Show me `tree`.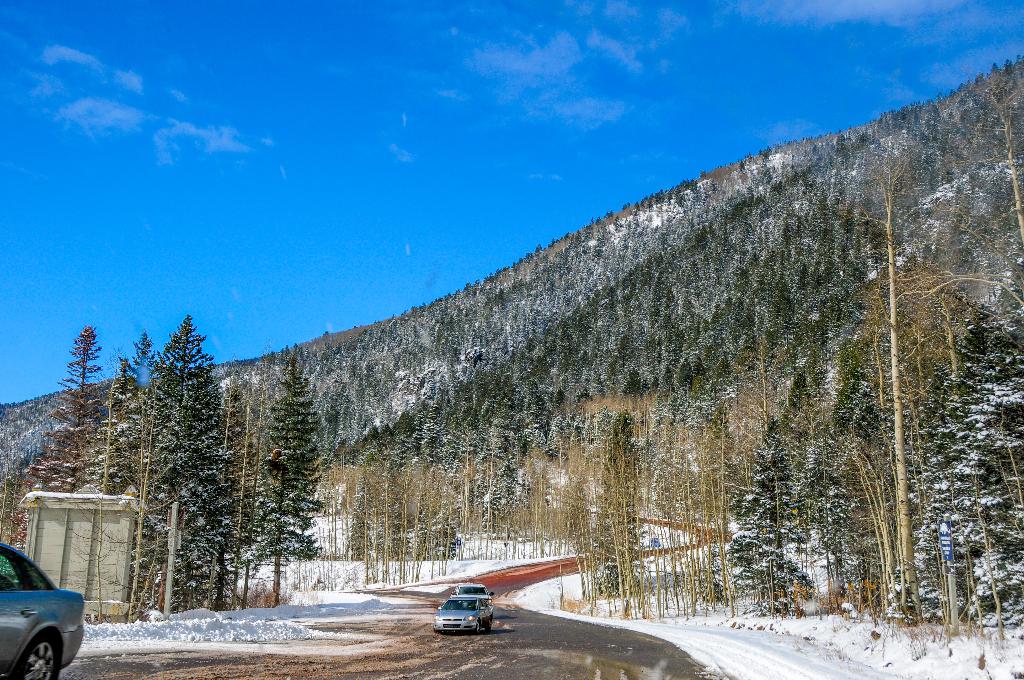
`tree` is here: (x1=132, y1=318, x2=219, y2=594).
